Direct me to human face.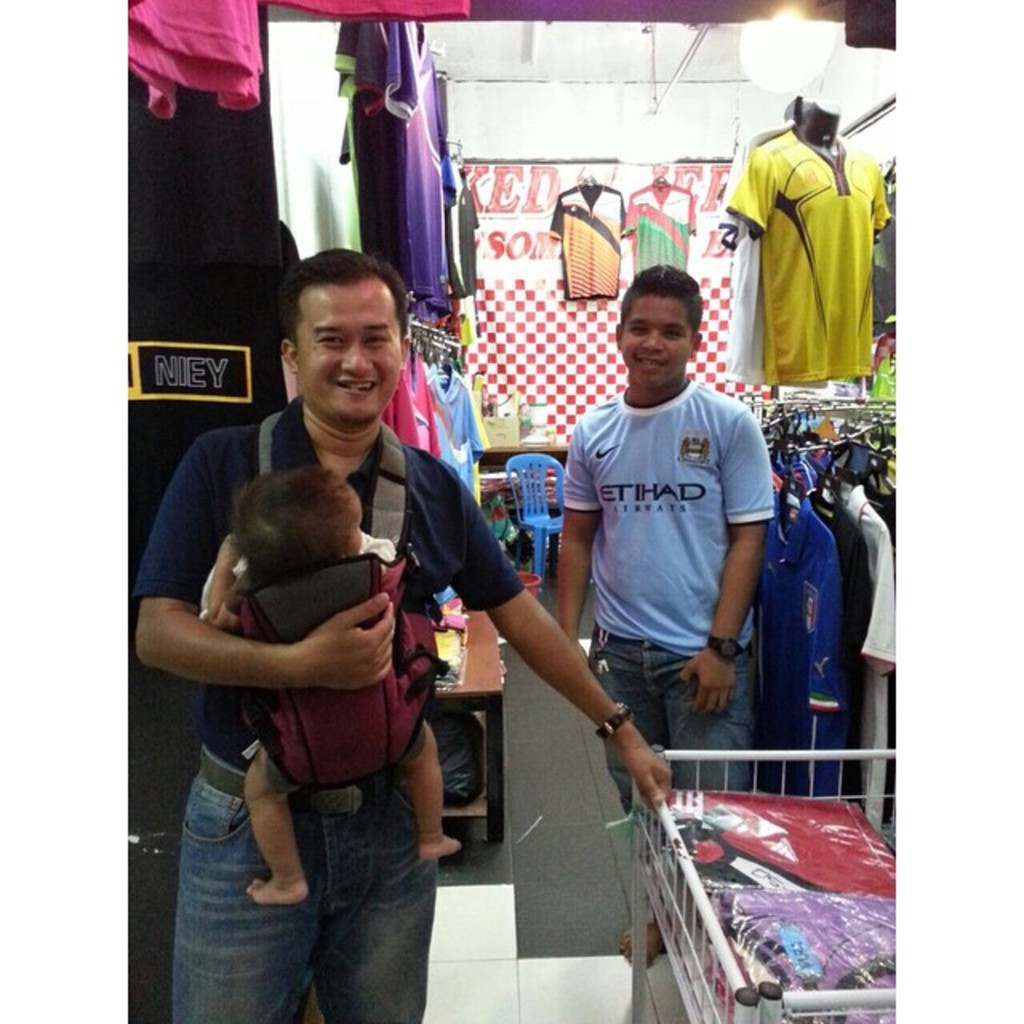
Direction: box=[294, 286, 406, 419].
